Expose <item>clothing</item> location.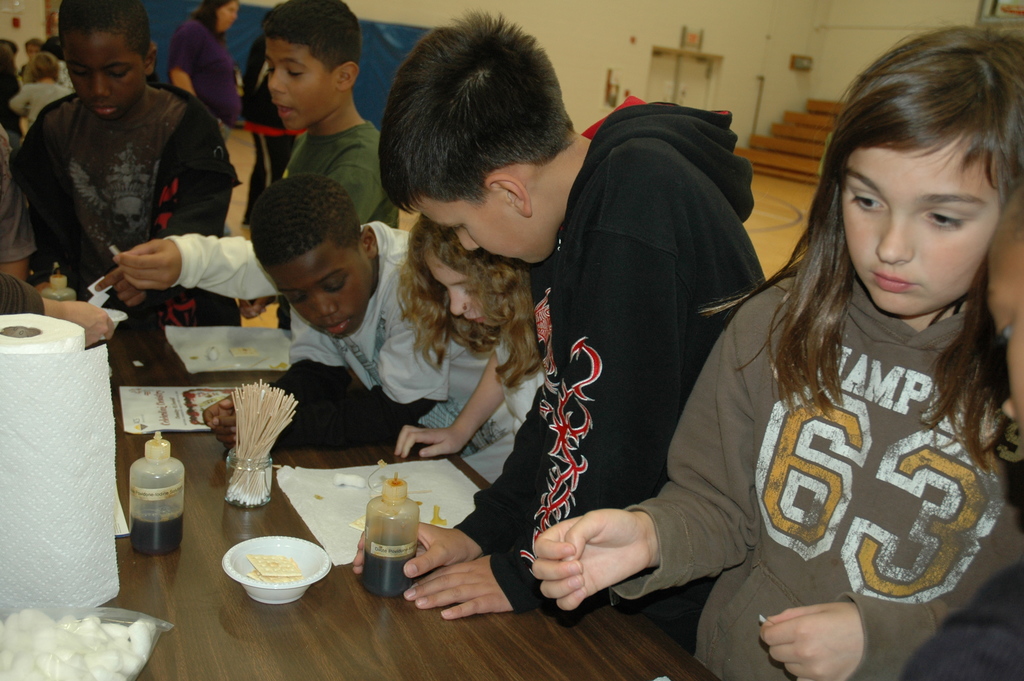
Exposed at 293,218,518,471.
